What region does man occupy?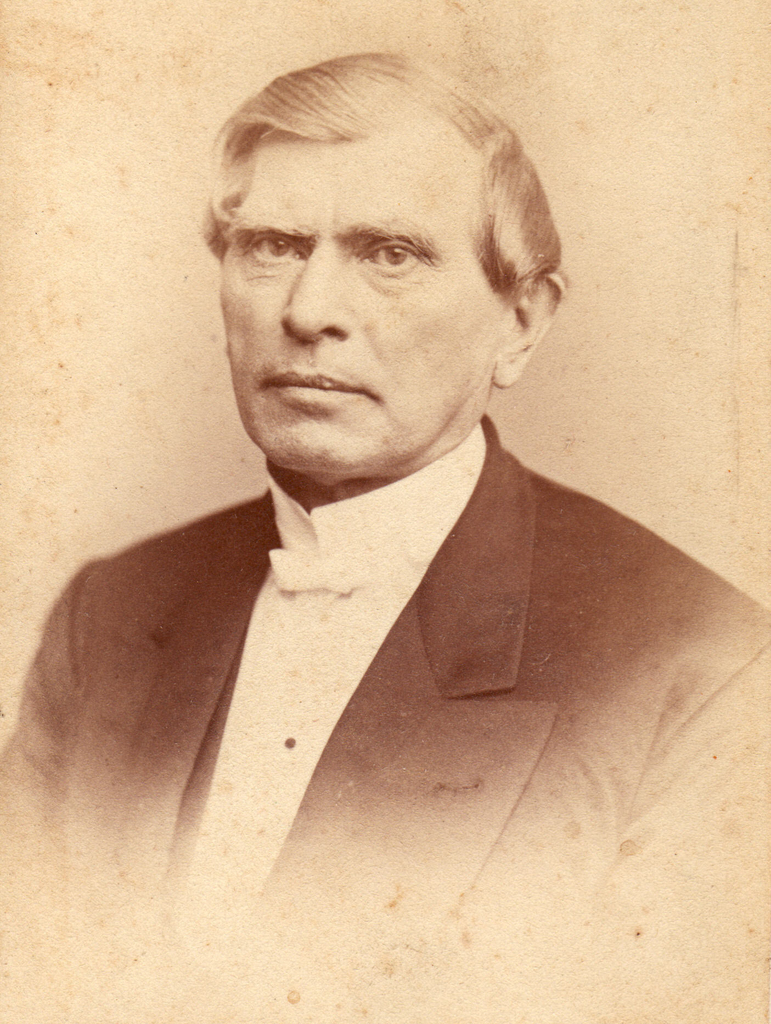
40:31:768:999.
